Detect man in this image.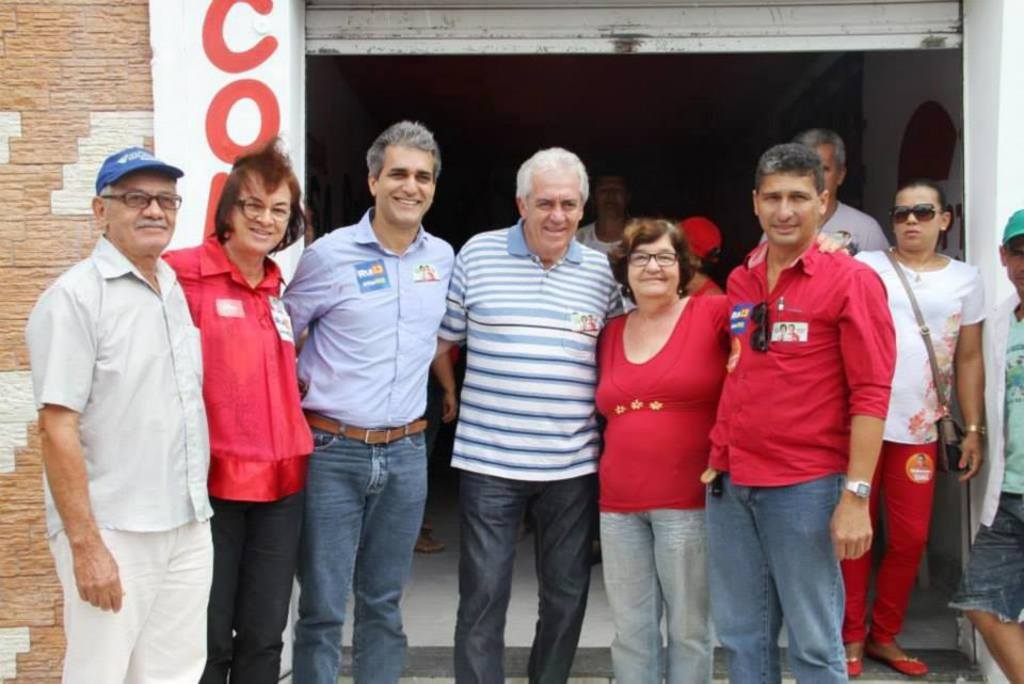
Detection: [706, 139, 898, 683].
